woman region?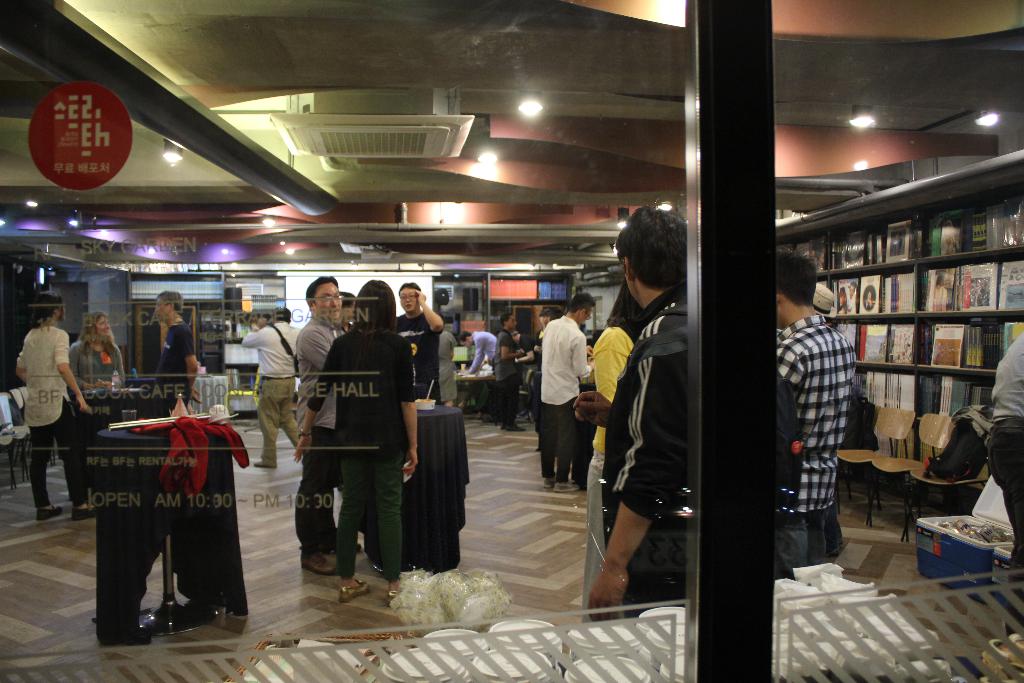
(290,273,426,614)
